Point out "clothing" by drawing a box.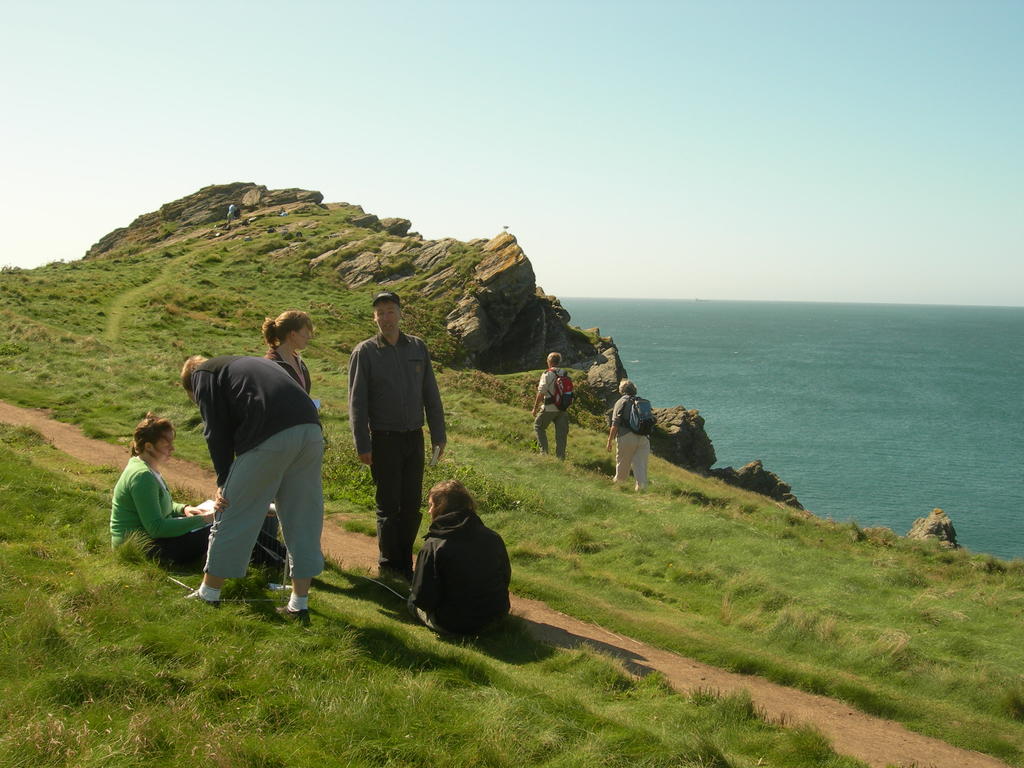
bbox=[110, 456, 290, 570].
